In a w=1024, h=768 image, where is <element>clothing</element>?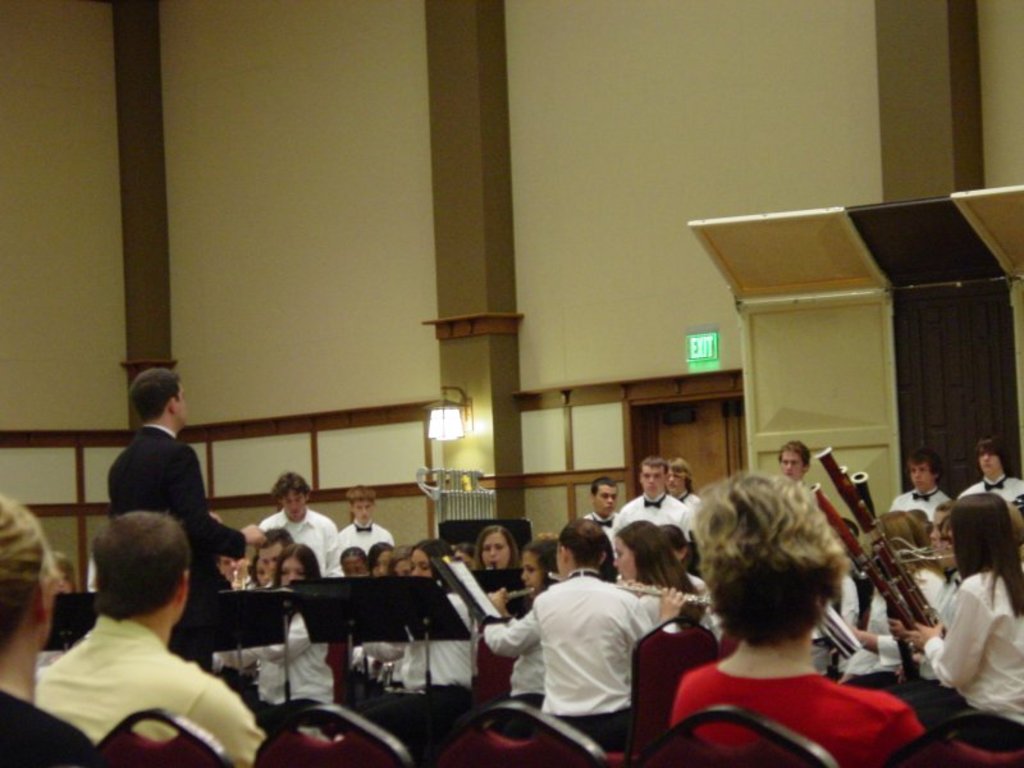
[x1=884, y1=485, x2=954, y2=516].
